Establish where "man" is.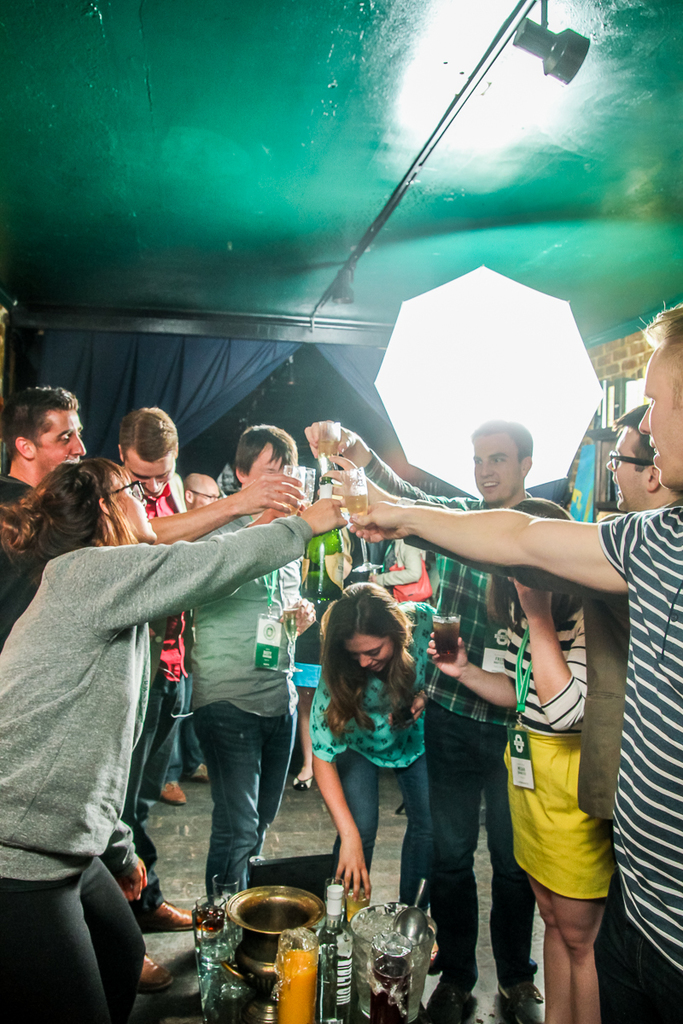
Established at {"left": 185, "top": 468, "right": 228, "bottom": 510}.
